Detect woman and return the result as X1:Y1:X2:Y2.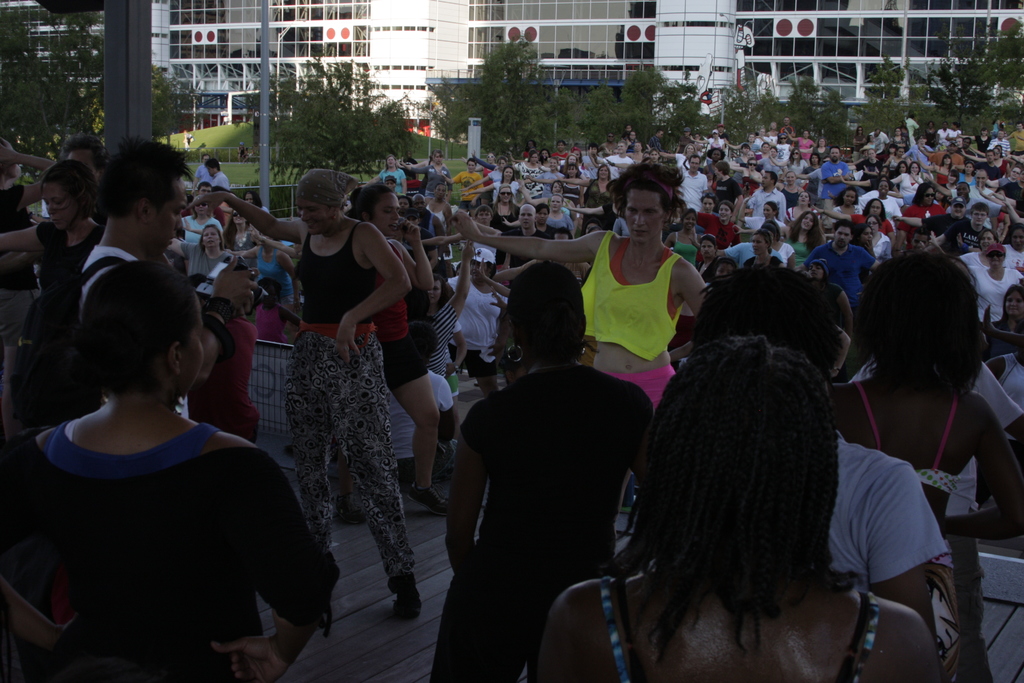
898:182:938:236.
